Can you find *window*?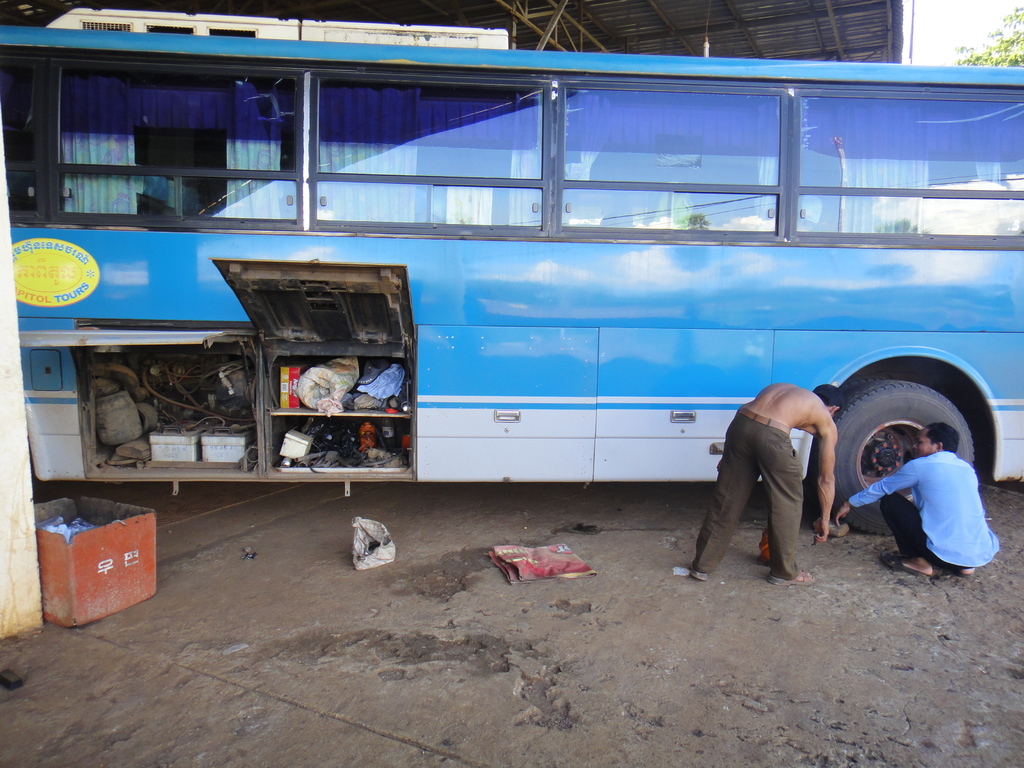
Yes, bounding box: [left=316, top=73, right=548, bottom=234].
